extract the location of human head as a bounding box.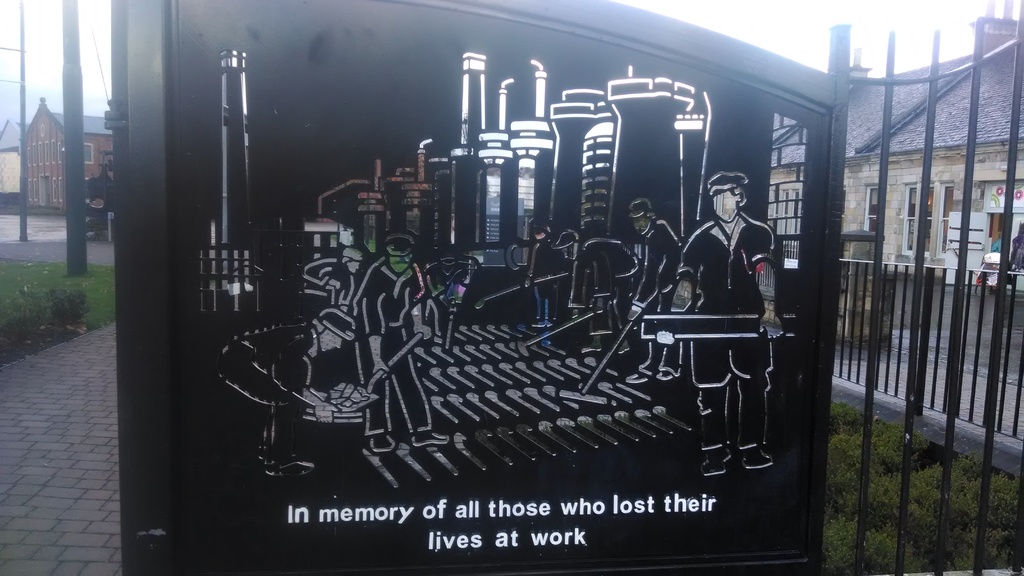
pyautogui.locateOnScreen(380, 232, 415, 274).
